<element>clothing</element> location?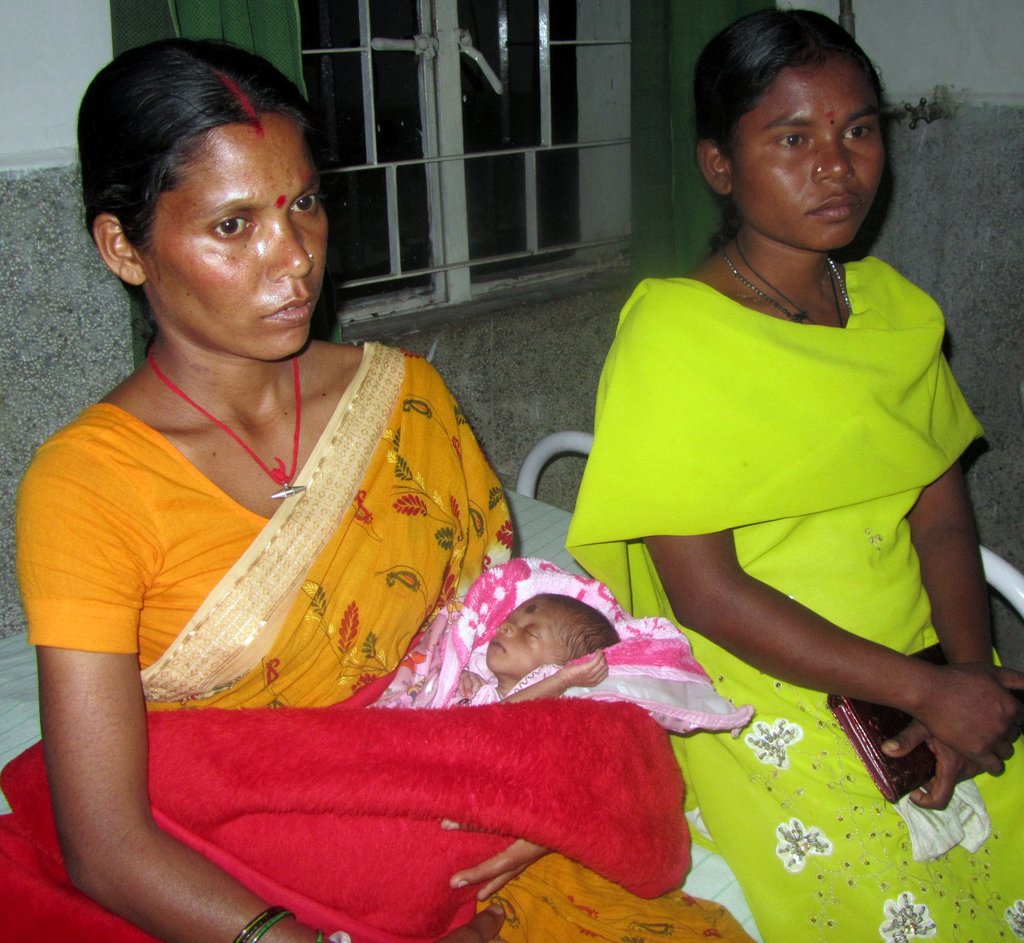
(x1=26, y1=332, x2=765, y2=942)
